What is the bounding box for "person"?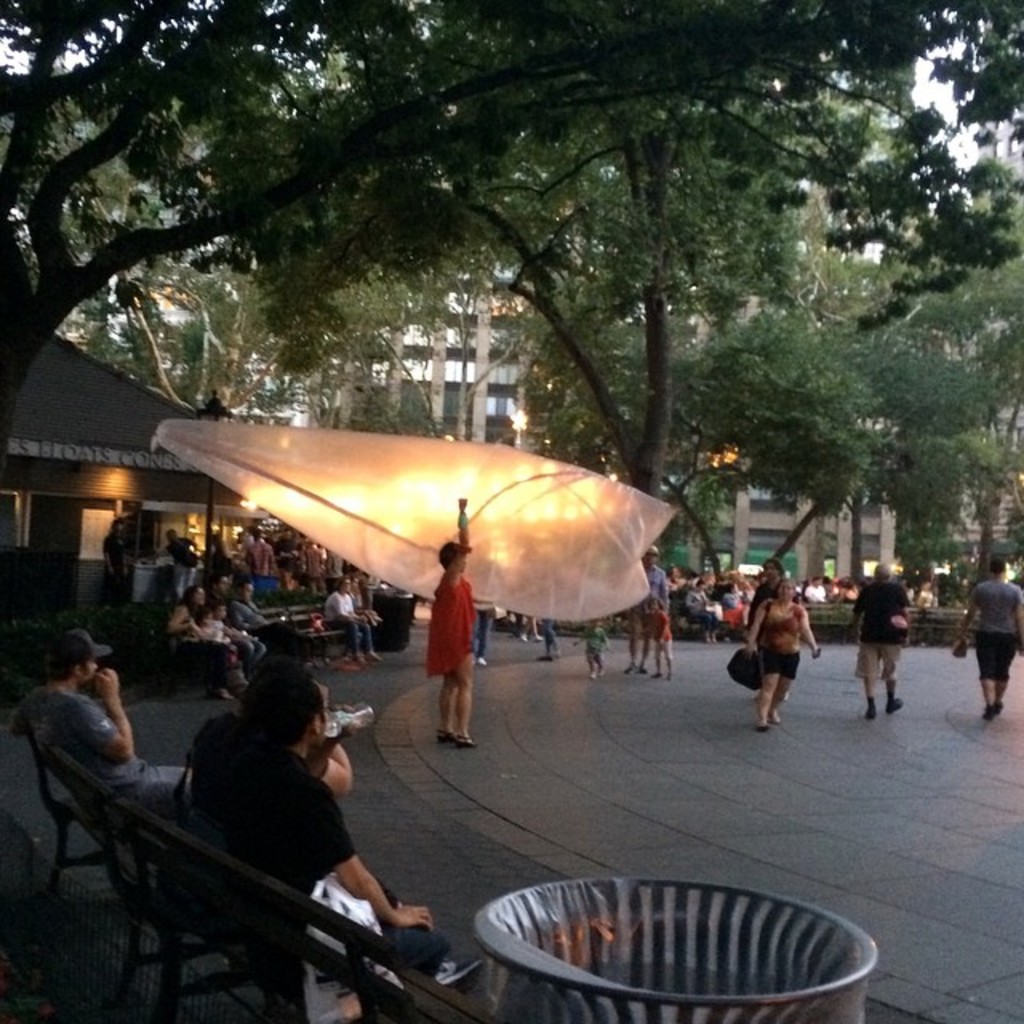
955, 554, 1003, 718.
